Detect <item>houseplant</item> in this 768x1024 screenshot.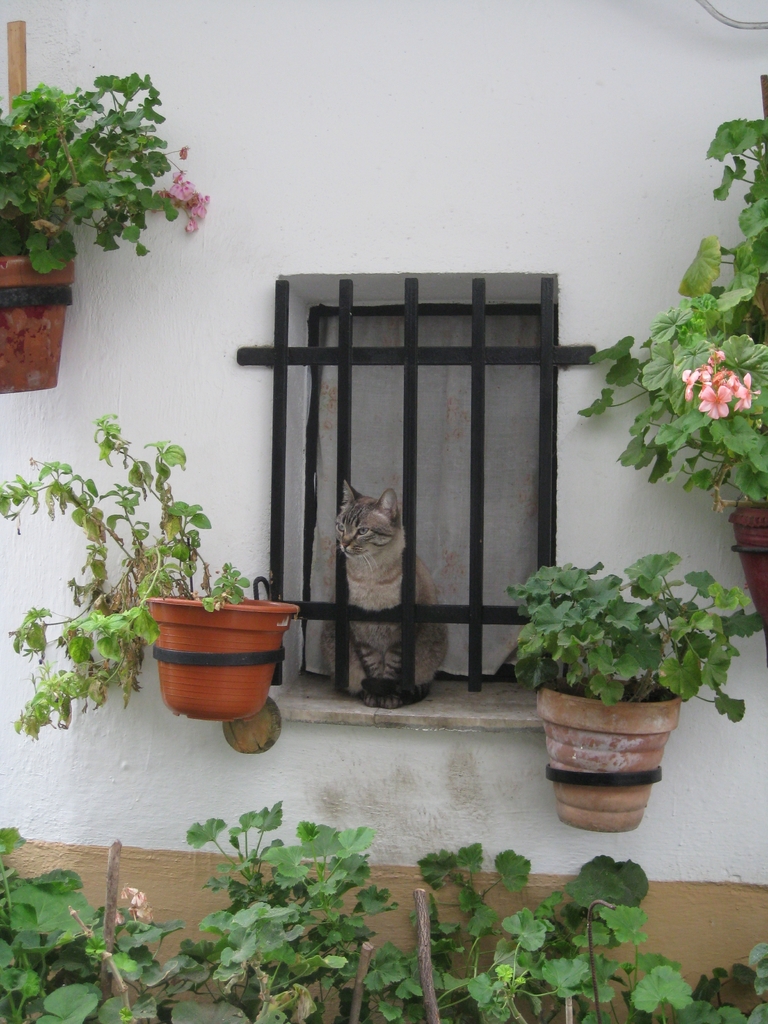
Detection: bbox=(502, 550, 767, 823).
